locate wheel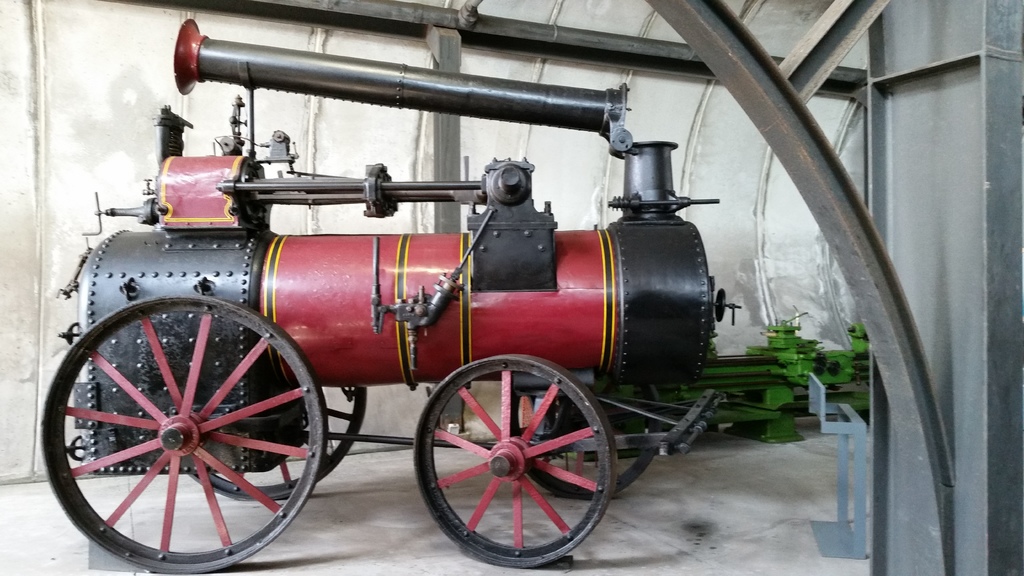
[509,385,662,498]
